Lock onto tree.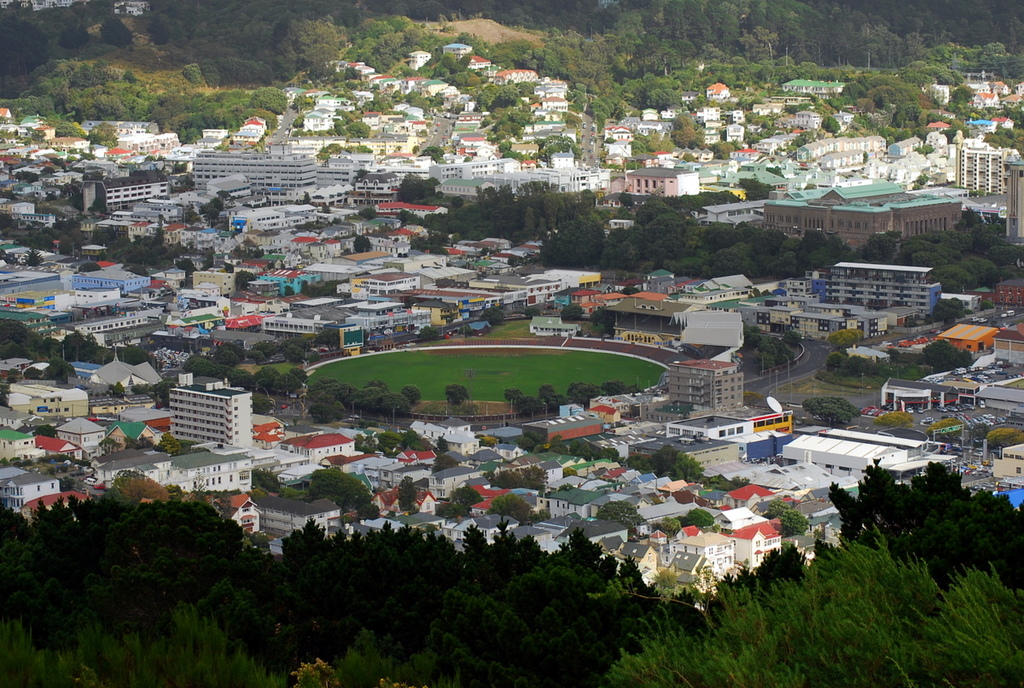
Locked: l=842, t=357, r=867, b=376.
